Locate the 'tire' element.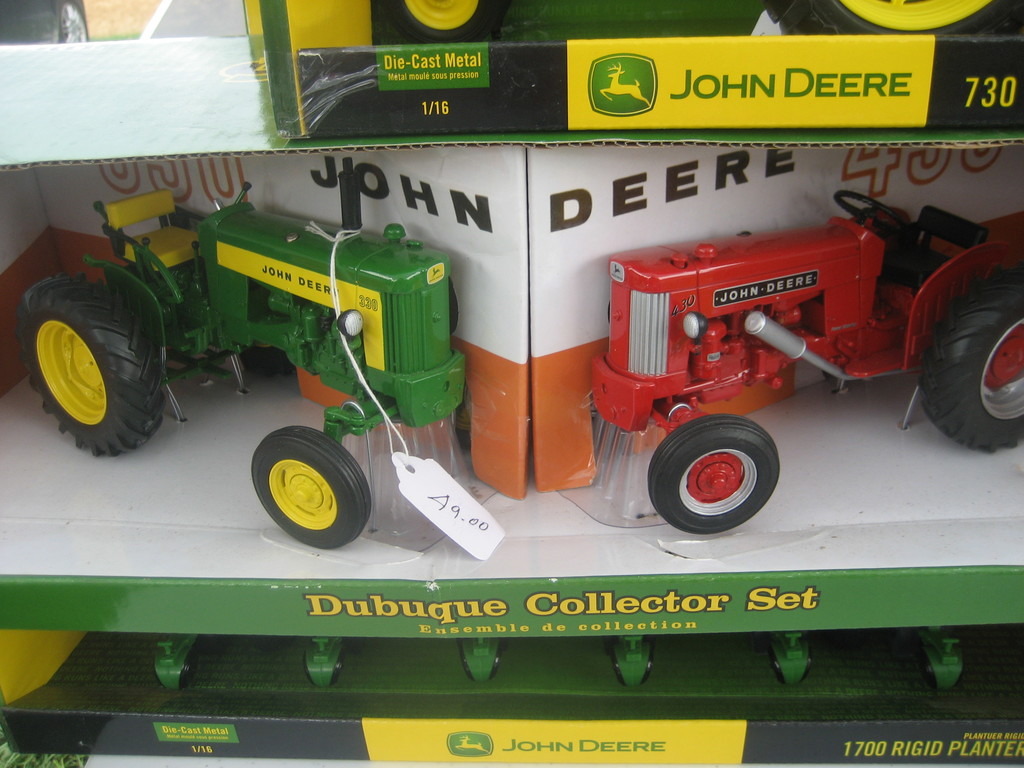
Element bbox: 647:416:782:539.
